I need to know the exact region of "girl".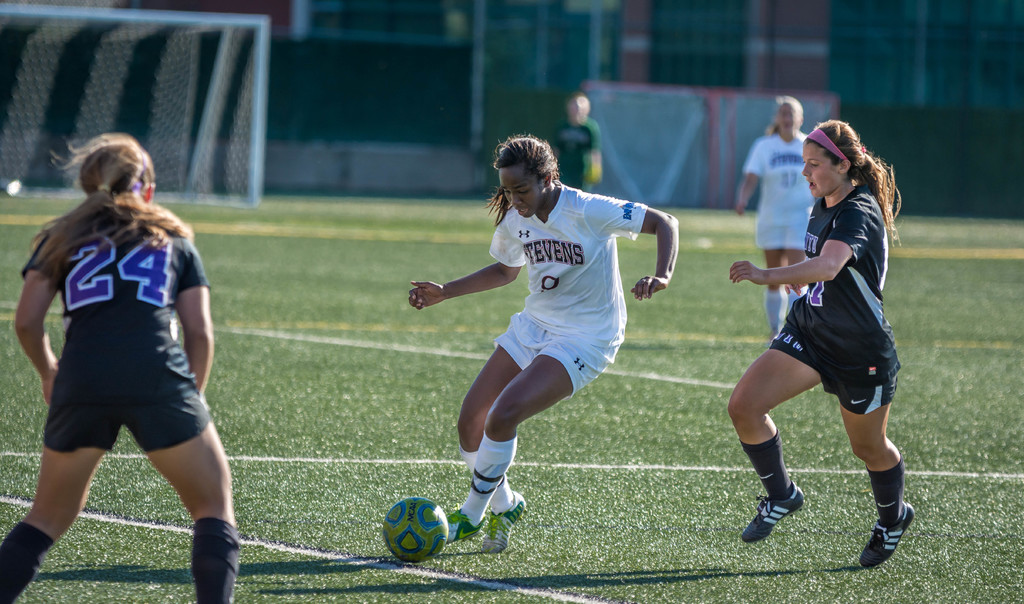
Region: <region>0, 133, 237, 603</region>.
